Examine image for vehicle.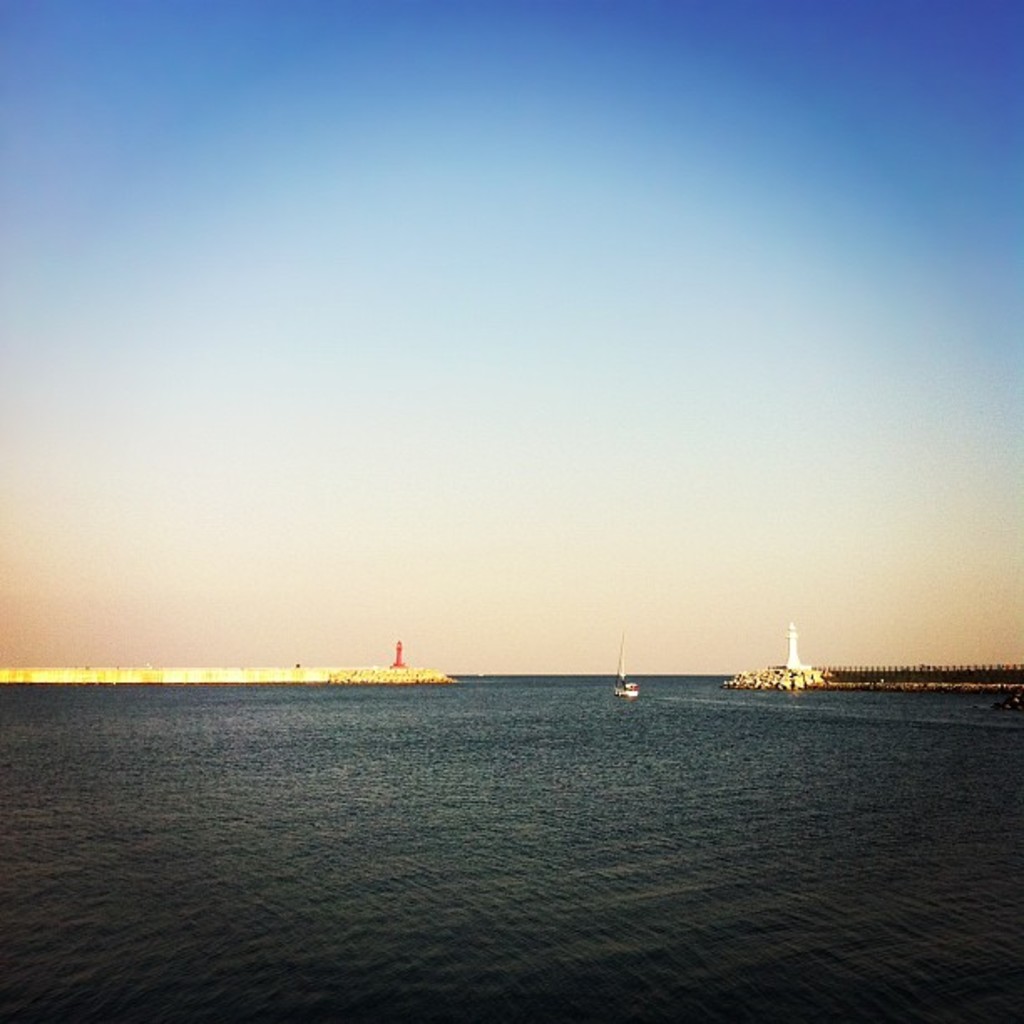
Examination result: bbox=(612, 681, 639, 699).
